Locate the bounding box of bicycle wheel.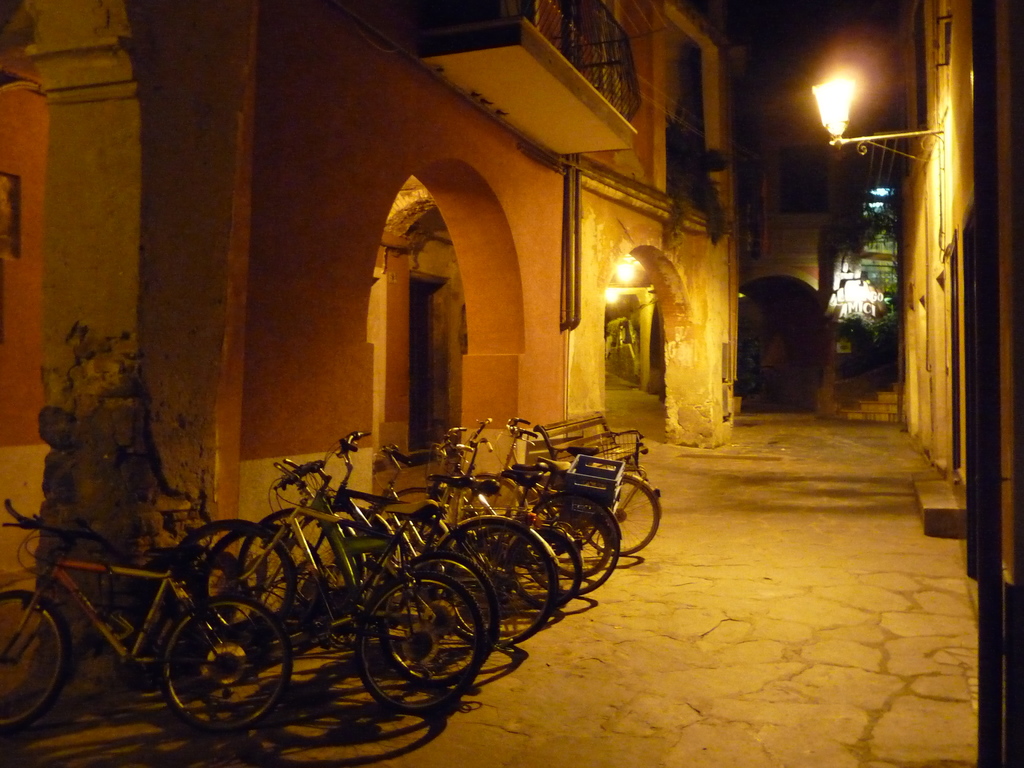
Bounding box: pyautogui.locateOnScreen(580, 474, 659, 556).
